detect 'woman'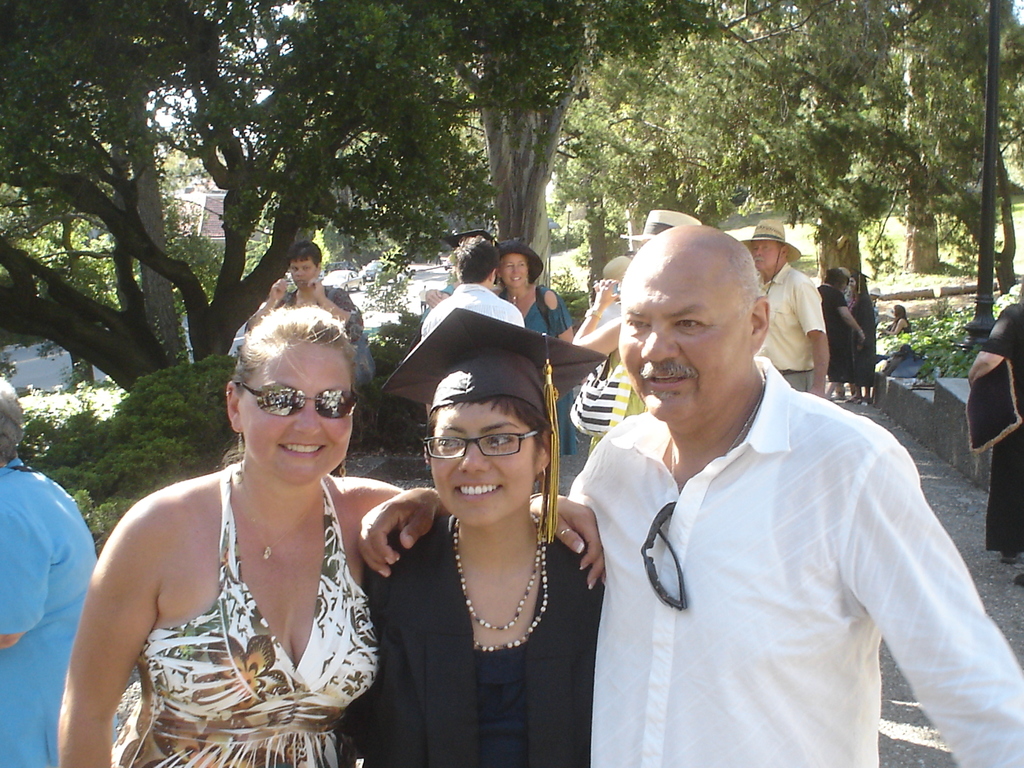
box(817, 266, 862, 397)
